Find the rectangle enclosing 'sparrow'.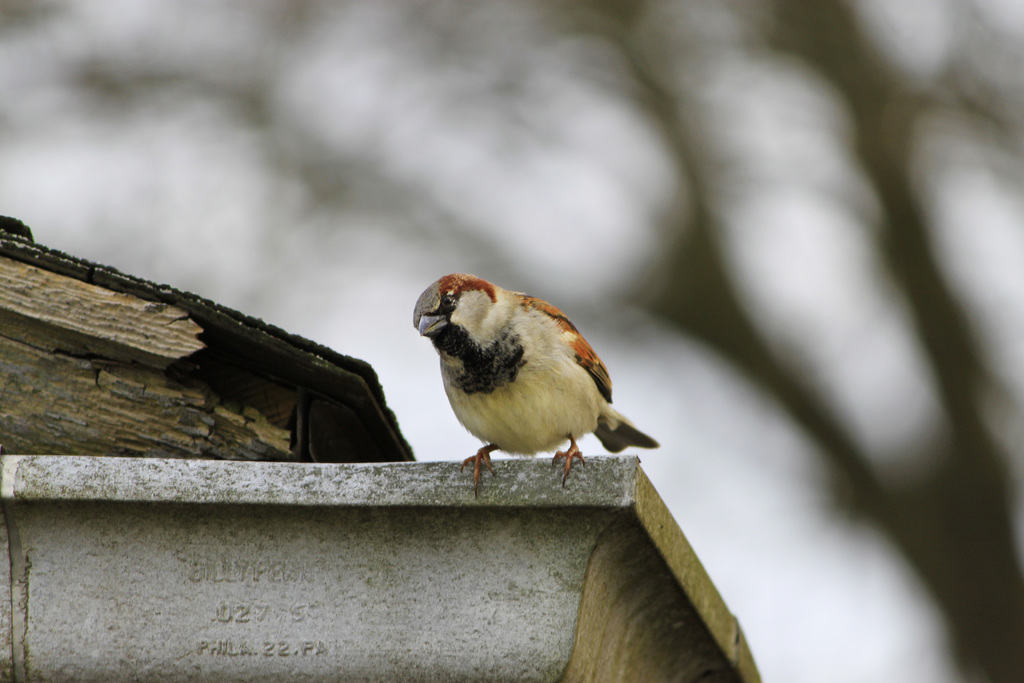
Rect(412, 273, 660, 489).
